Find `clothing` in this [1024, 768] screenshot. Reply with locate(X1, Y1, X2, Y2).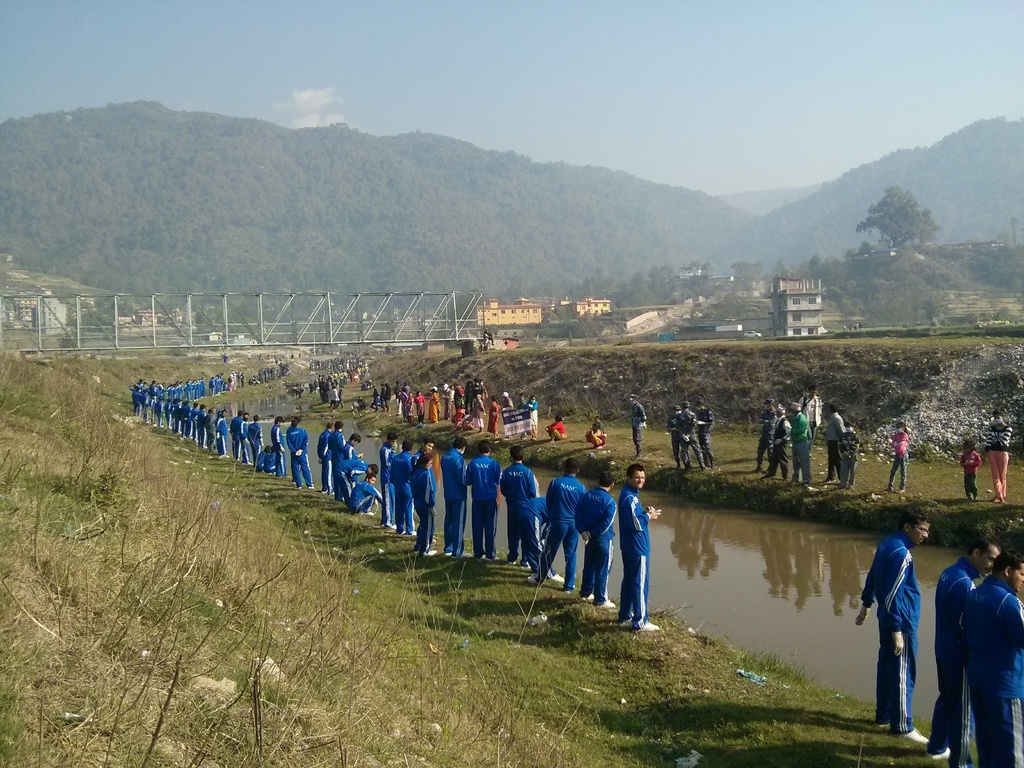
locate(919, 560, 979, 767).
